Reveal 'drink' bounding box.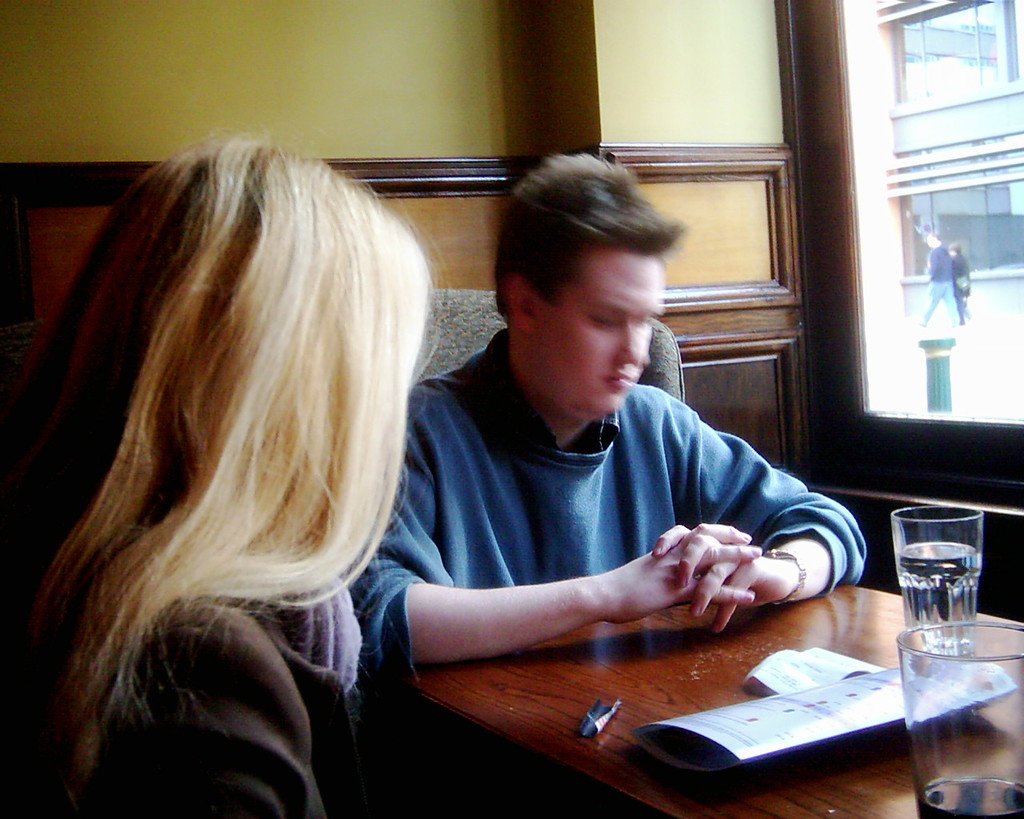
Revealed: x1=888 y1=537 x2=980 y2=649.
